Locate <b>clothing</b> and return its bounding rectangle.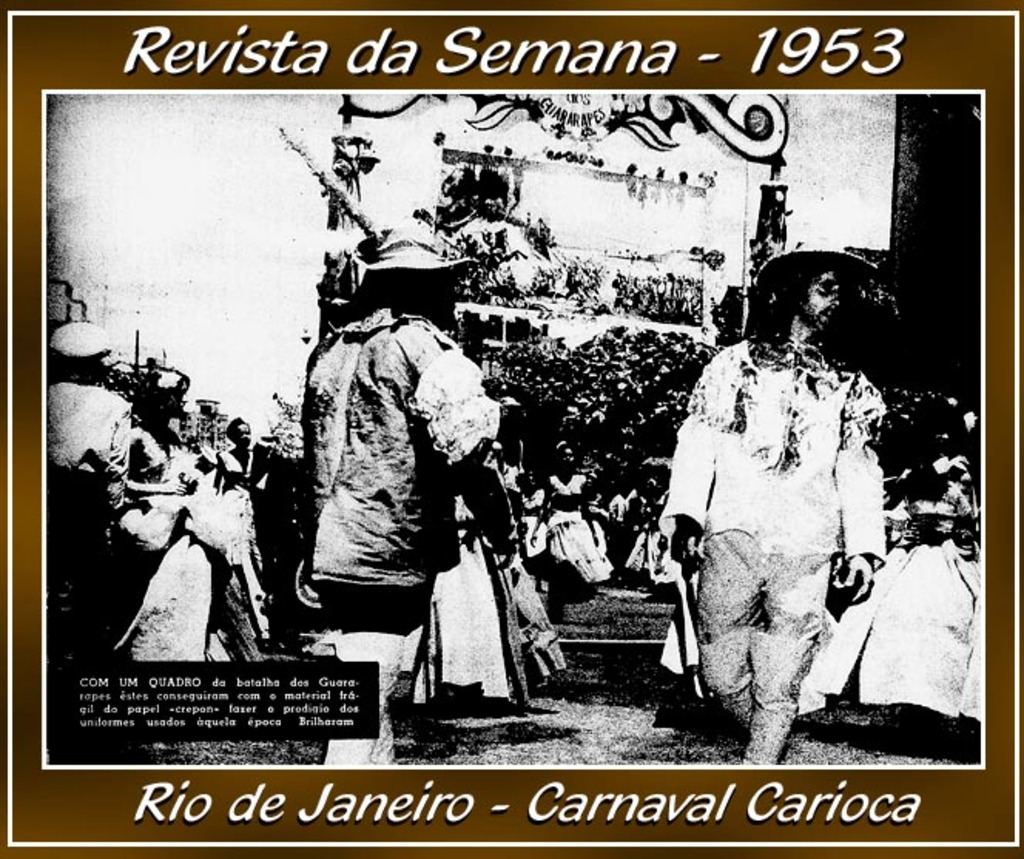
<region>43, 382, 131, 507</region>.
